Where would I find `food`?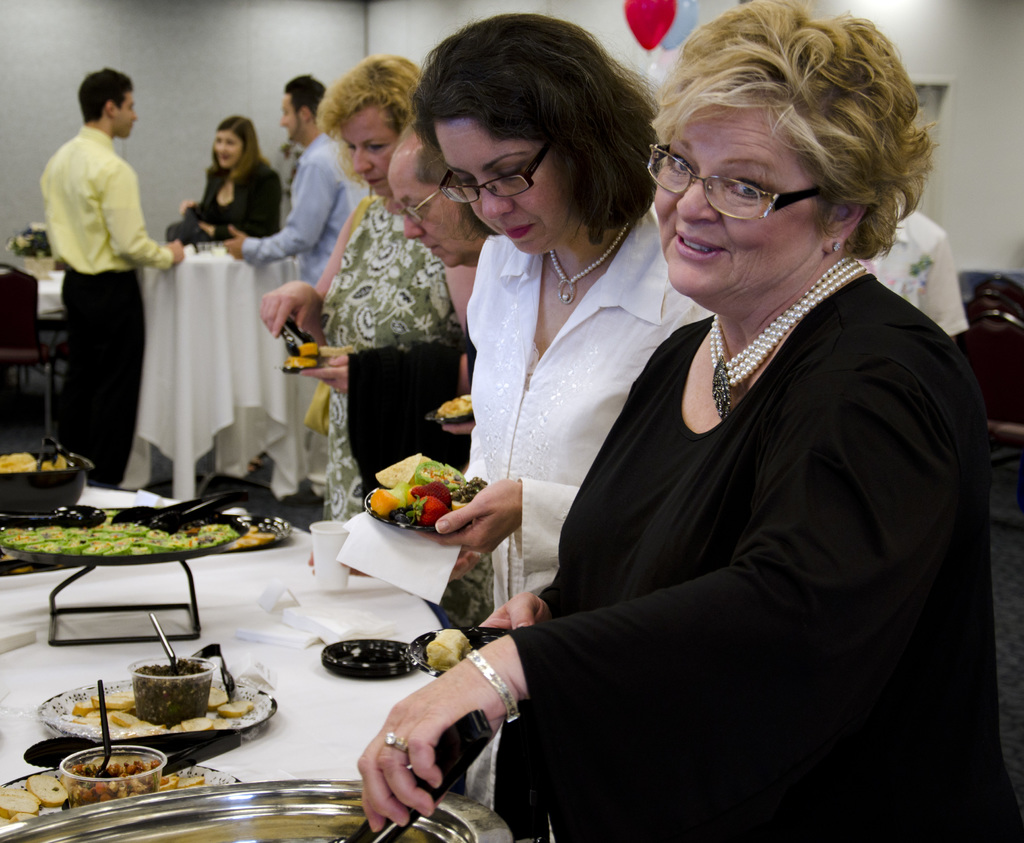
At [26, 771, 69, 807].
